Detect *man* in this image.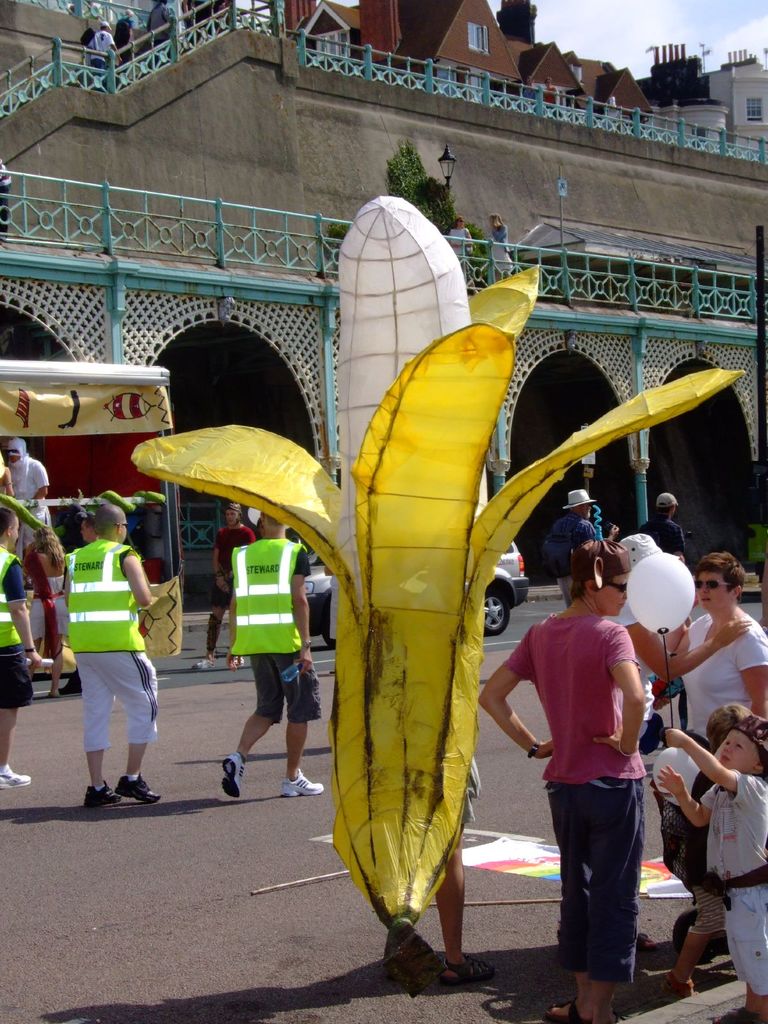
Detection: crop(60, 502, 152, 800).
